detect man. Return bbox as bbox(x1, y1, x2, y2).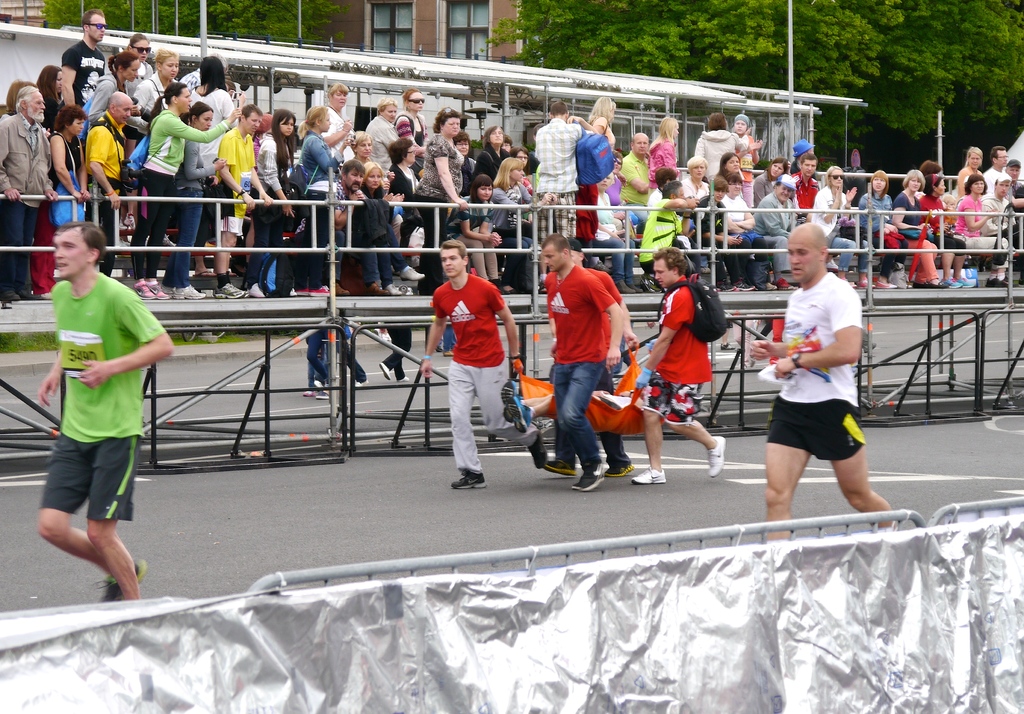
bbox(36, 220, 170, 603).
